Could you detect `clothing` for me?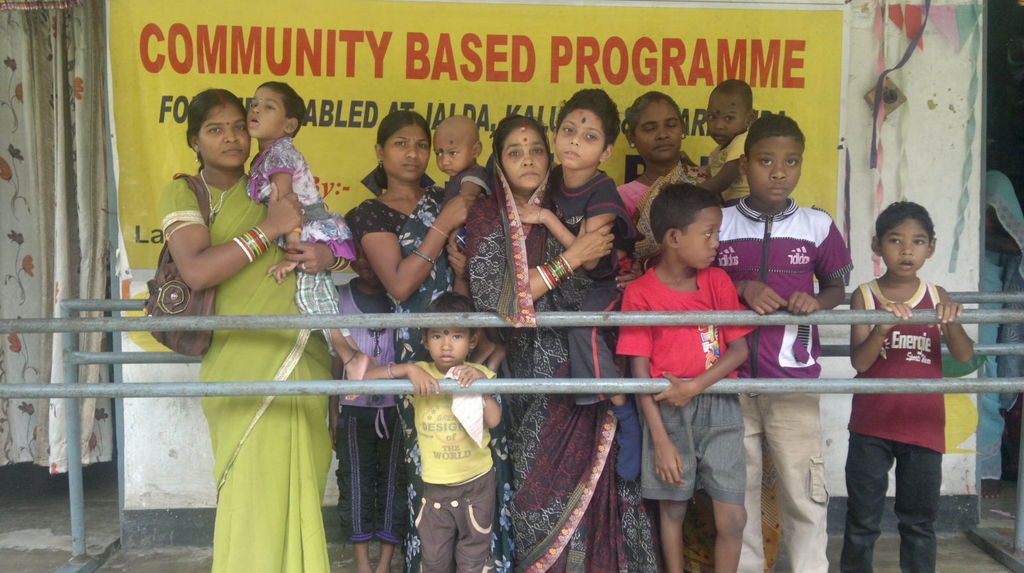
Detection result: rect(703, 116, 758, 212).
